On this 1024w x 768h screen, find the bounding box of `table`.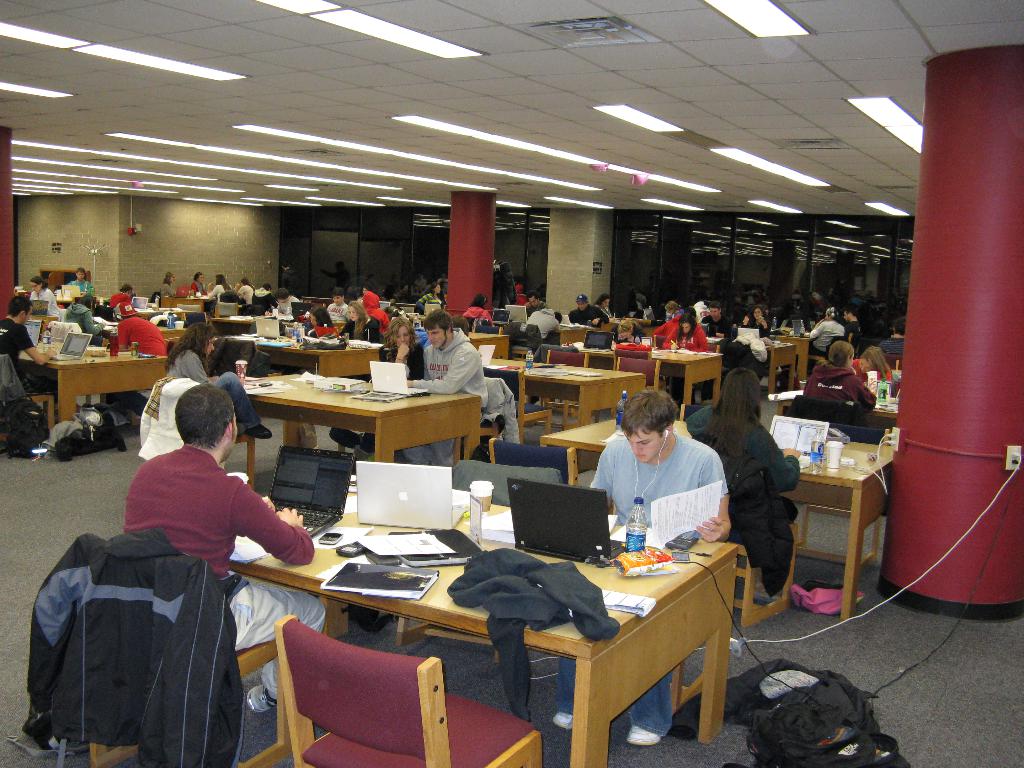
Bounding box: bbox(228, 329, 383, 390).
